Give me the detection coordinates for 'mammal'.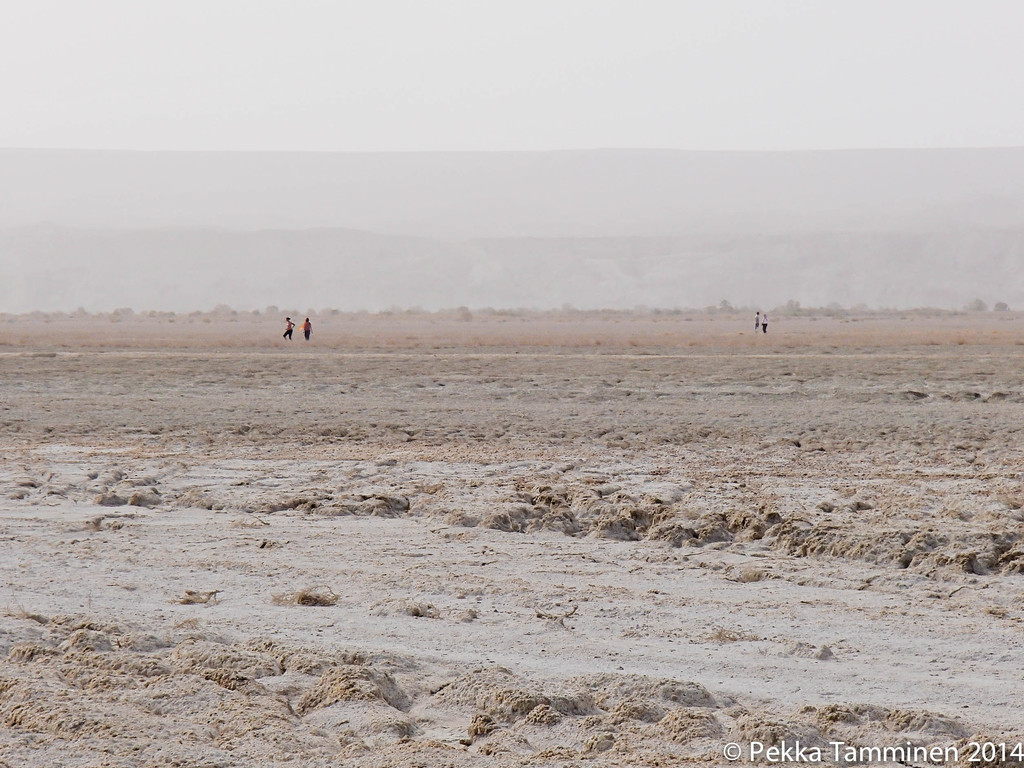
crop(752, 312, 758, 329).
